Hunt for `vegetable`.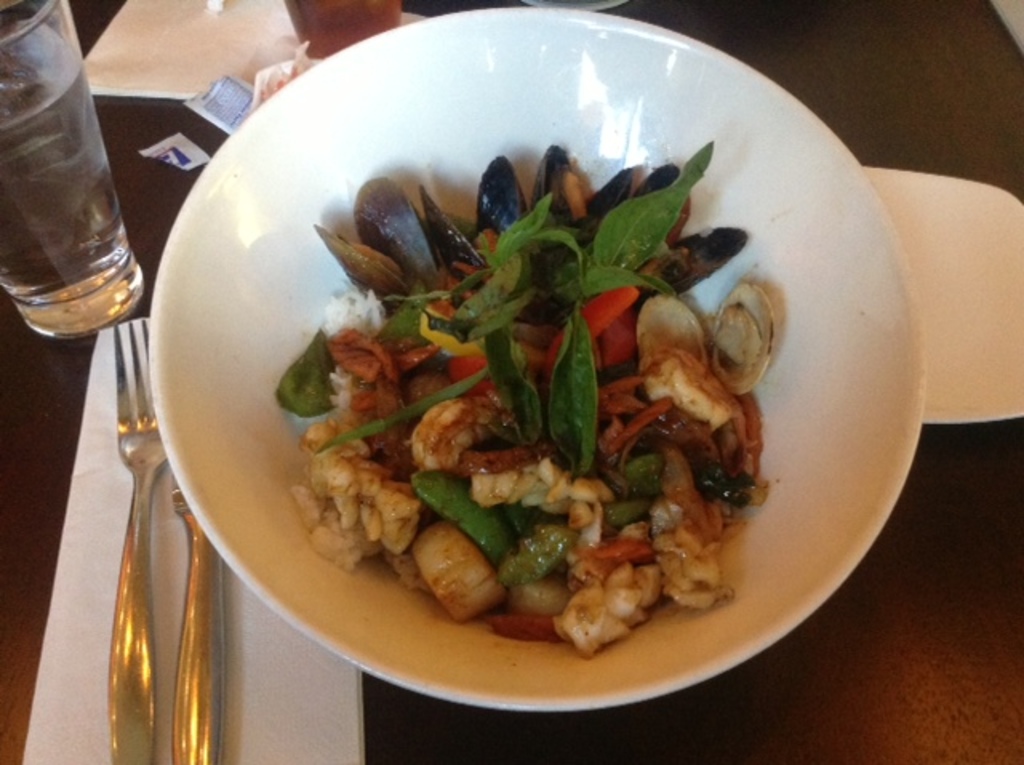
Hunted down at 387, 194, 549, 448.
